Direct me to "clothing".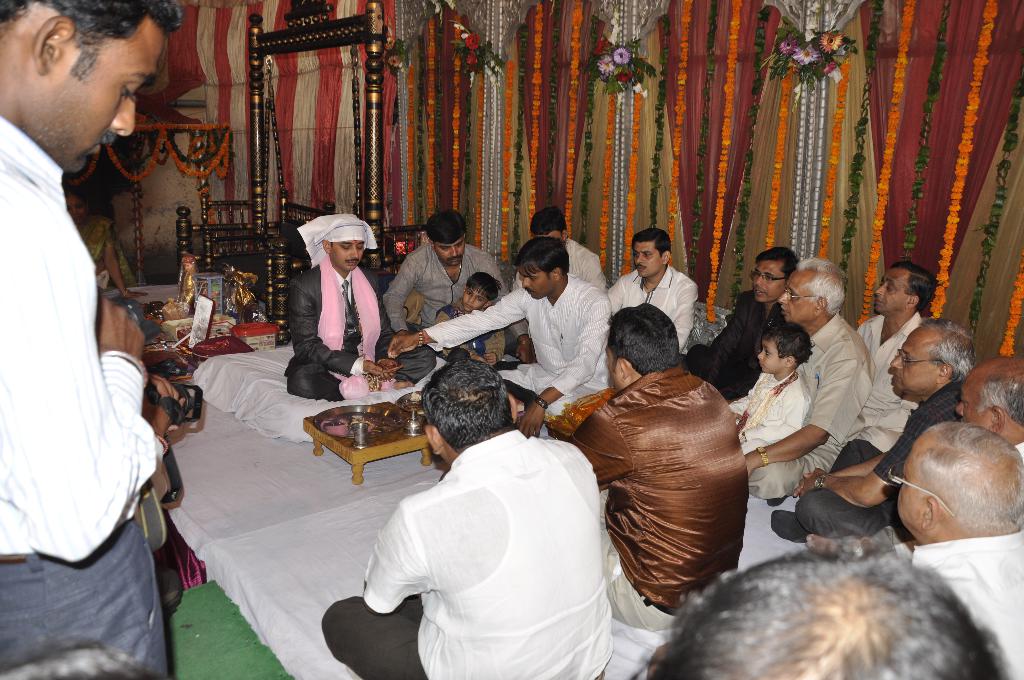
Direction: {"x1": 881, "y1": 524, "x2": 1023, "y2": 679}.
